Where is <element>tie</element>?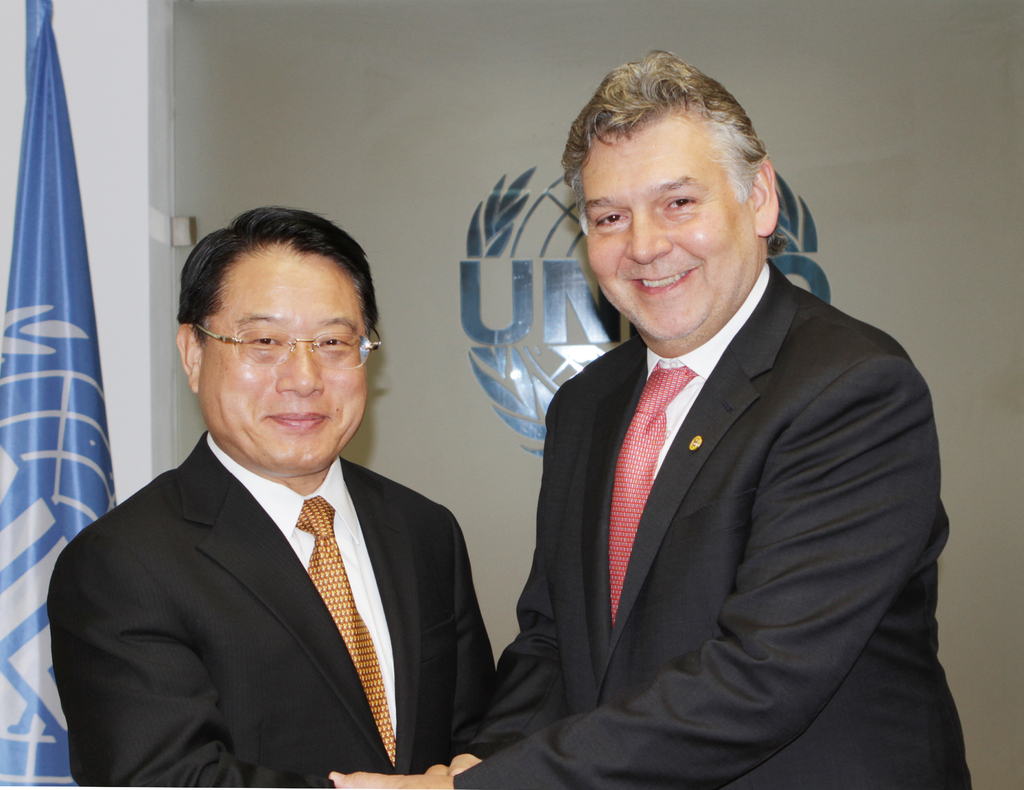
crop(608, 362, 698, 622).
